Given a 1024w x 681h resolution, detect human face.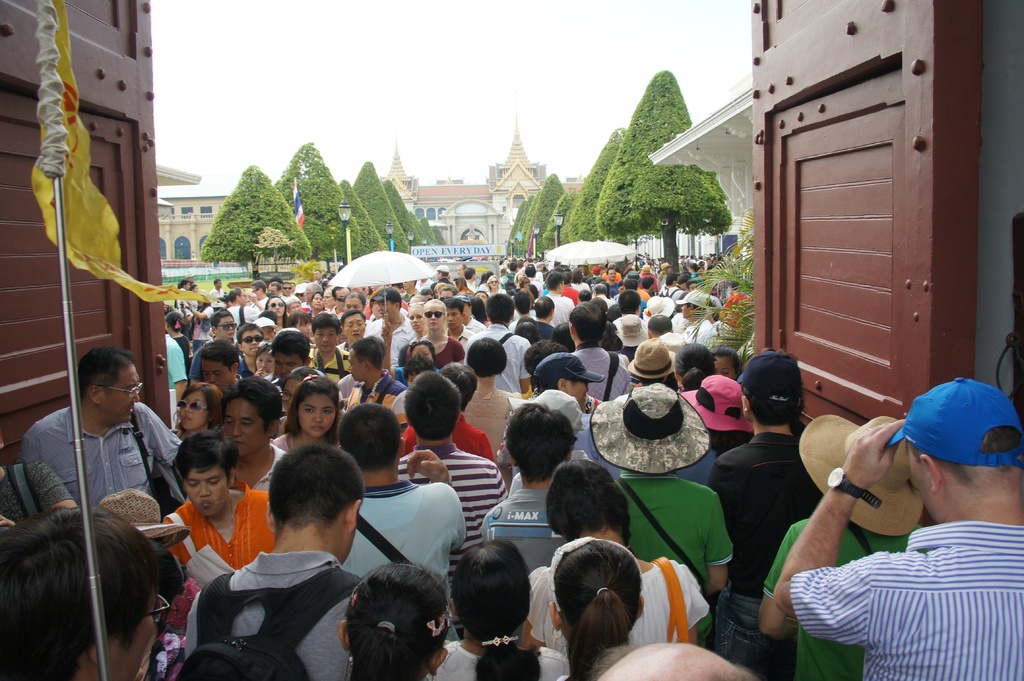
detection(296, 317, 309, 336).
